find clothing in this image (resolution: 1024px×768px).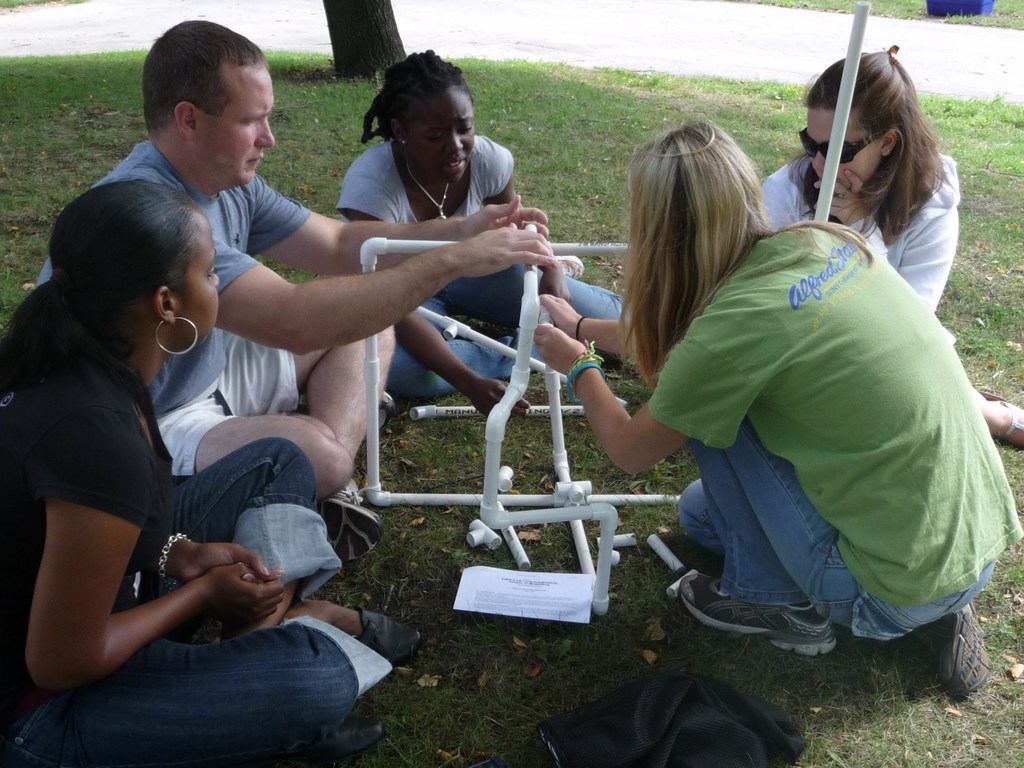
l=0, t=343, r=356, b=762.
